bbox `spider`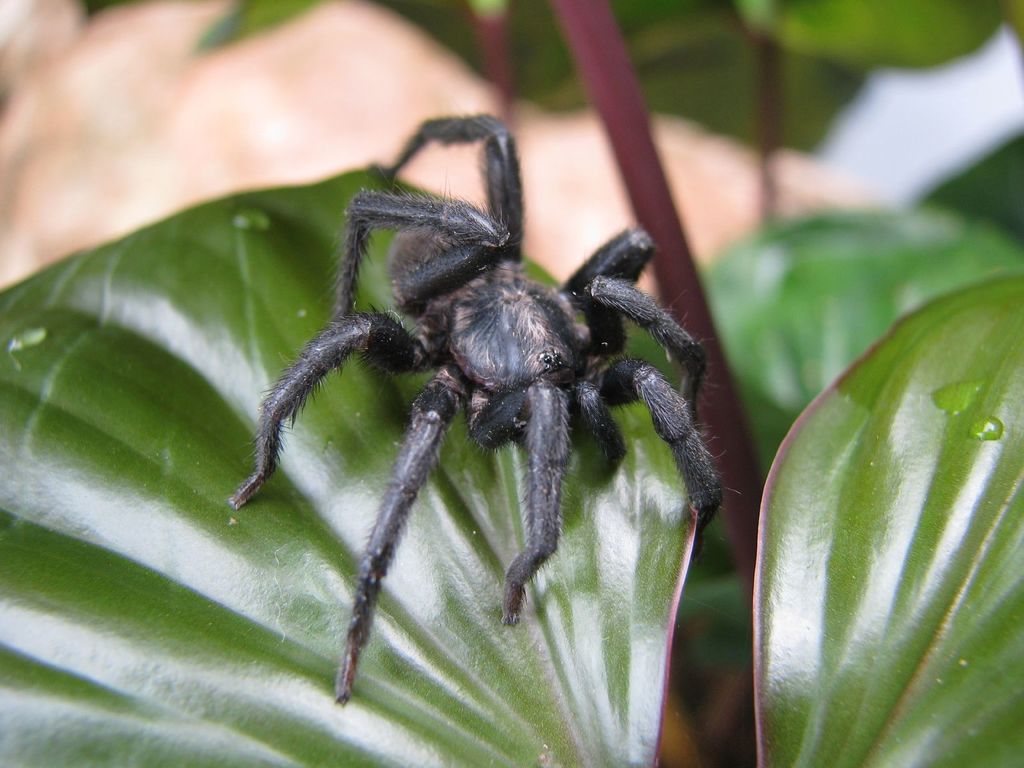
left=216, top=106, right=735, bottom=720
